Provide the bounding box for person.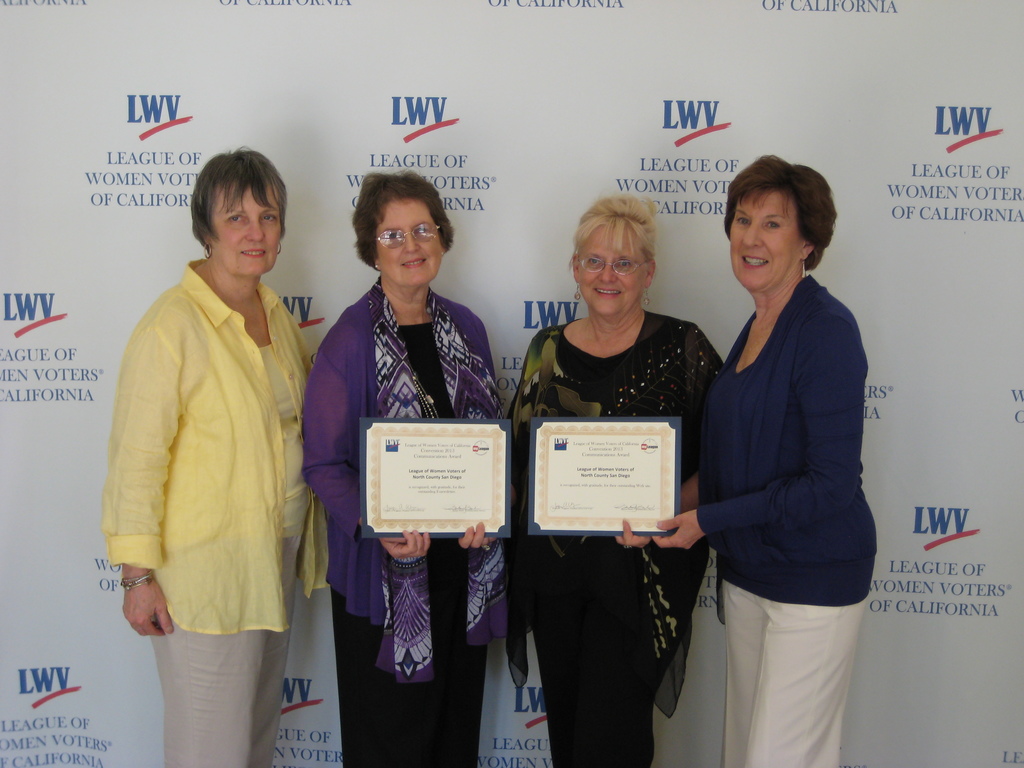
509:193:723:767.
